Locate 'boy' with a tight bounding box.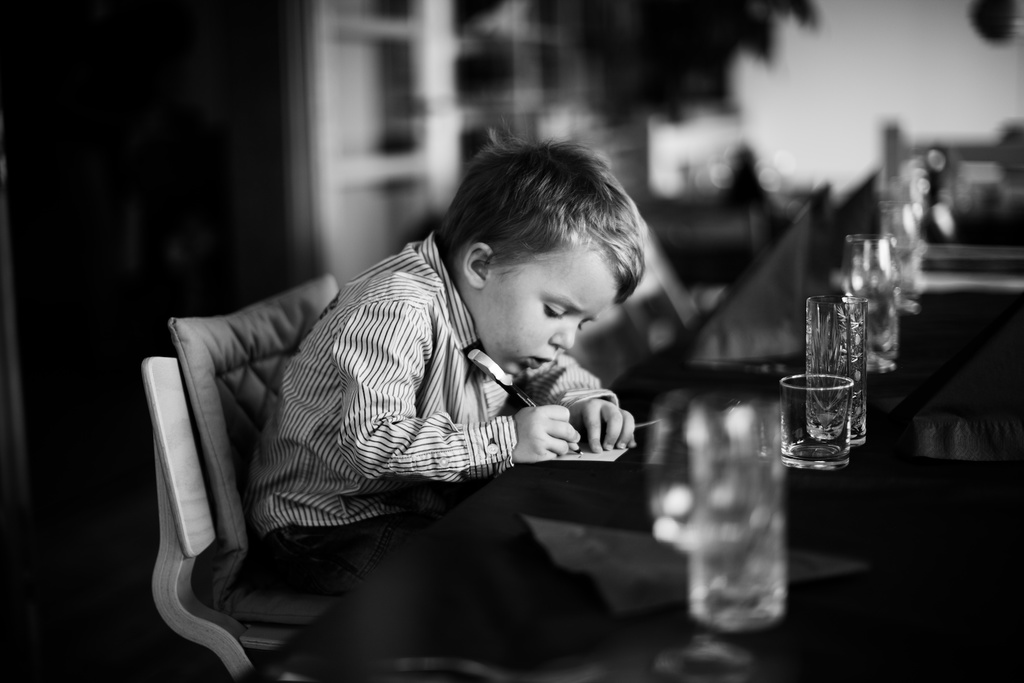
left=241, top=133, right=684, bottom=603.
